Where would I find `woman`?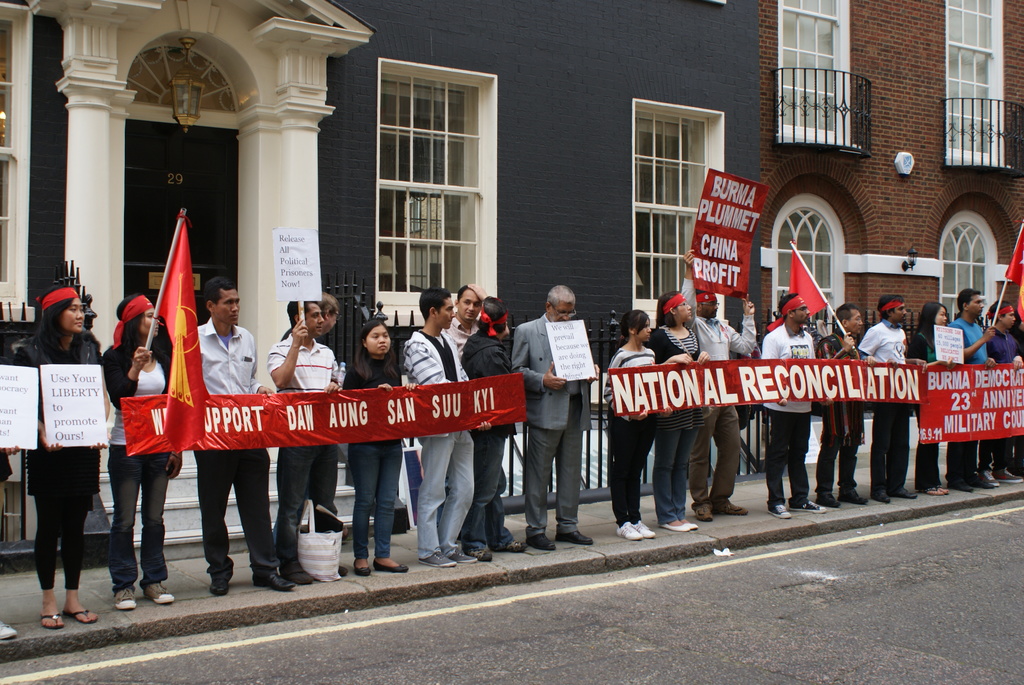
At {"x1": 899, "y1": 301, "x2": 966, "y2": 498}.
